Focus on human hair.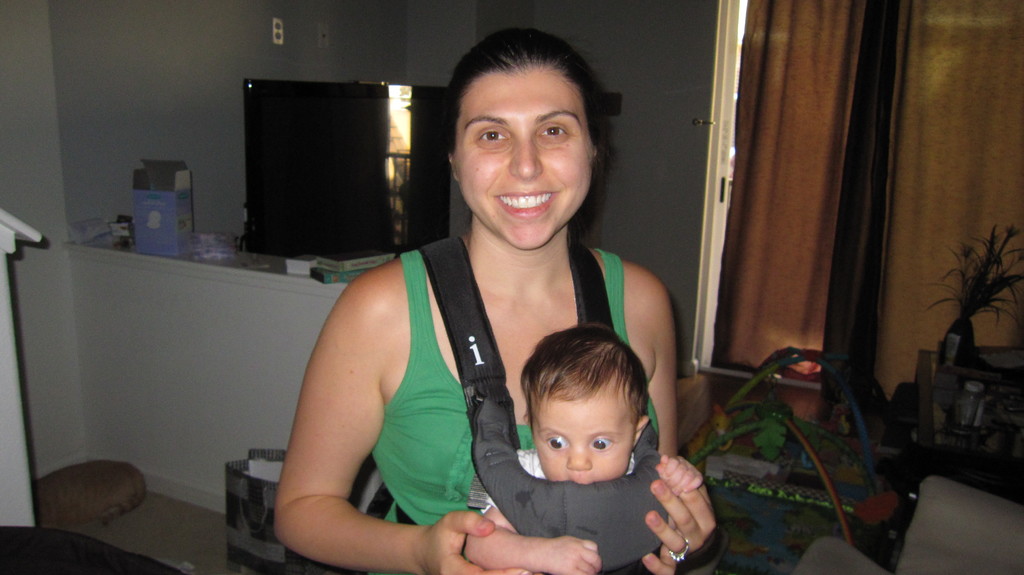
Focused at 437, 28, 612, 152.
